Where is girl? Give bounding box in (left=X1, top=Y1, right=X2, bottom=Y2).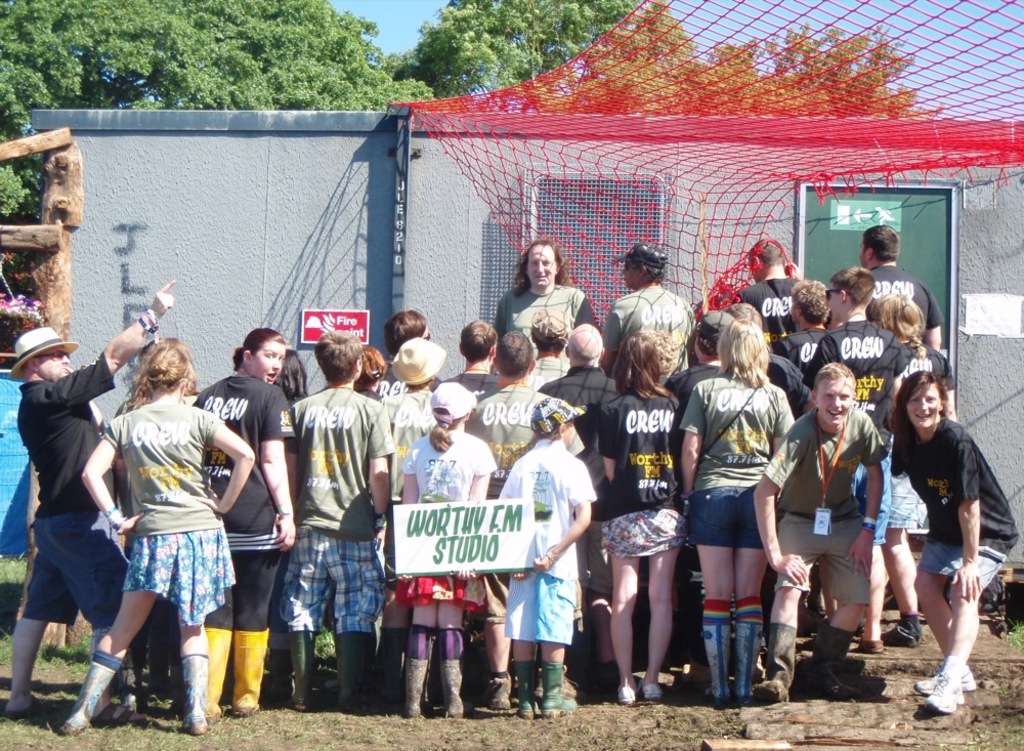
(left=886, top=371, right=1018, bottom=715).
